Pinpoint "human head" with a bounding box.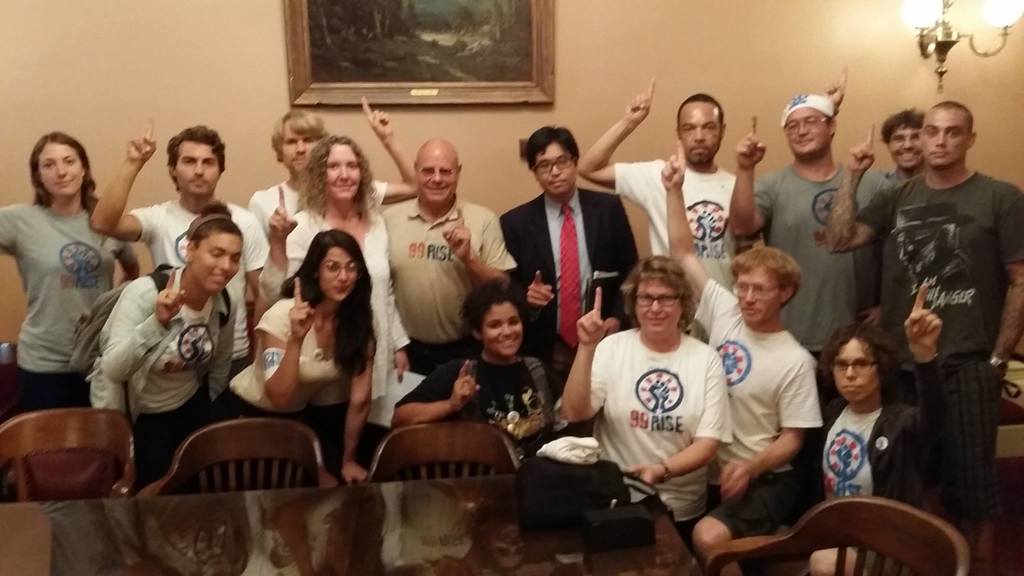
bbox(186, 216, 245, 292).
